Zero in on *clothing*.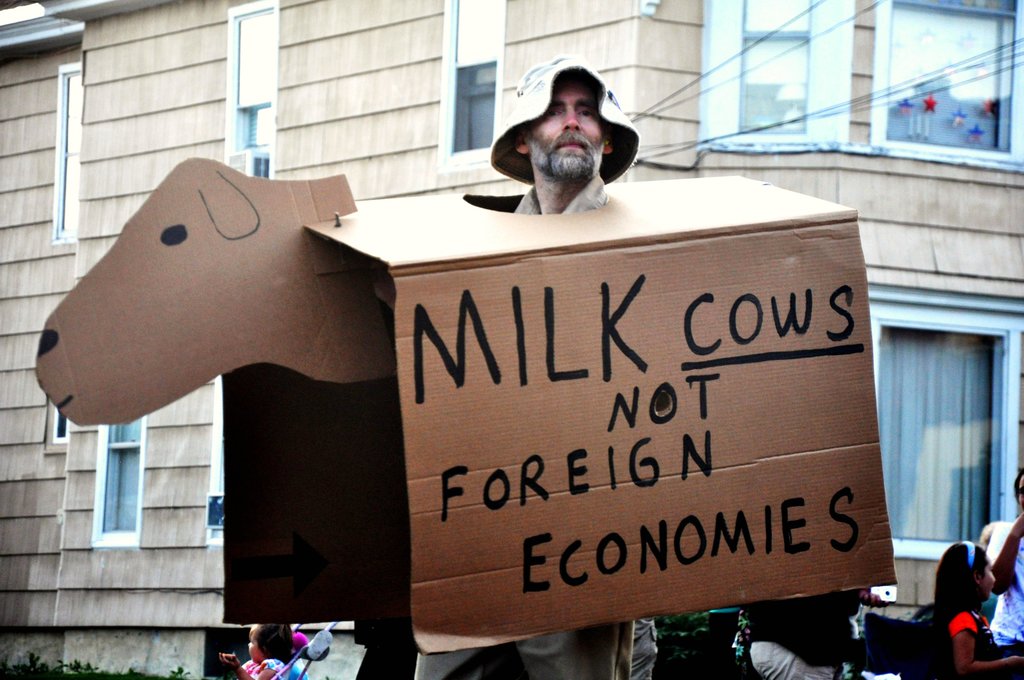
Zeroed in: select_region(739, 587, 858, 679).
